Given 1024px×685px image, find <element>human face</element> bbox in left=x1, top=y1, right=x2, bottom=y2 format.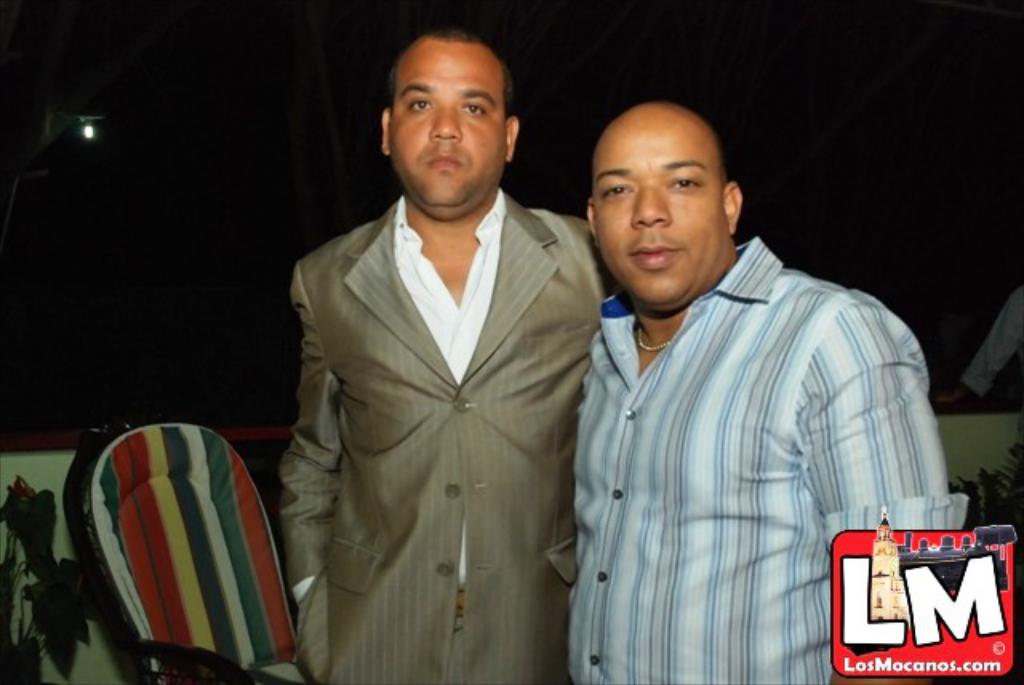
left=592, top=115, right=722, bottom=307.
